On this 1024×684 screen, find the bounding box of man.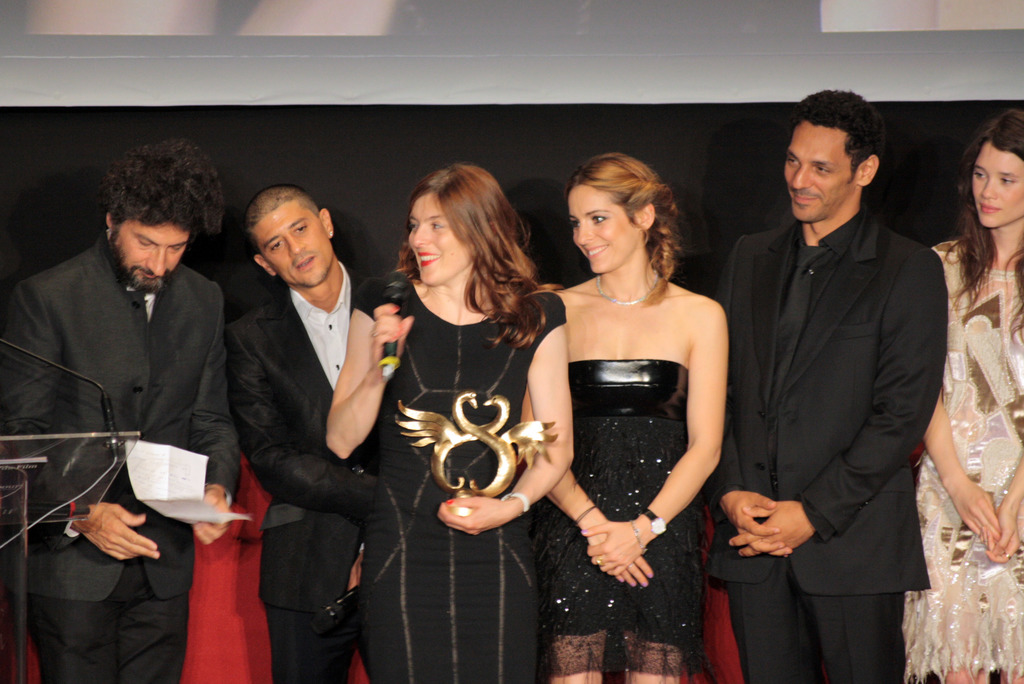
Bounding box: <box>0,134,243,683</box>.
